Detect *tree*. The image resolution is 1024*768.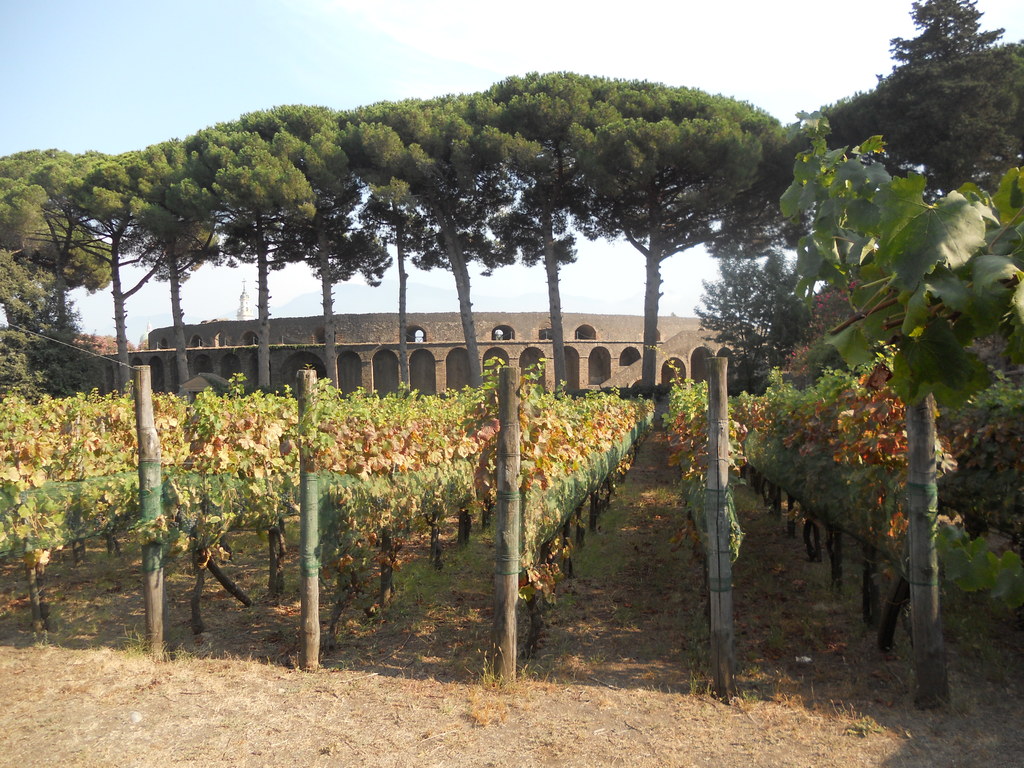
34:148:175:385.
